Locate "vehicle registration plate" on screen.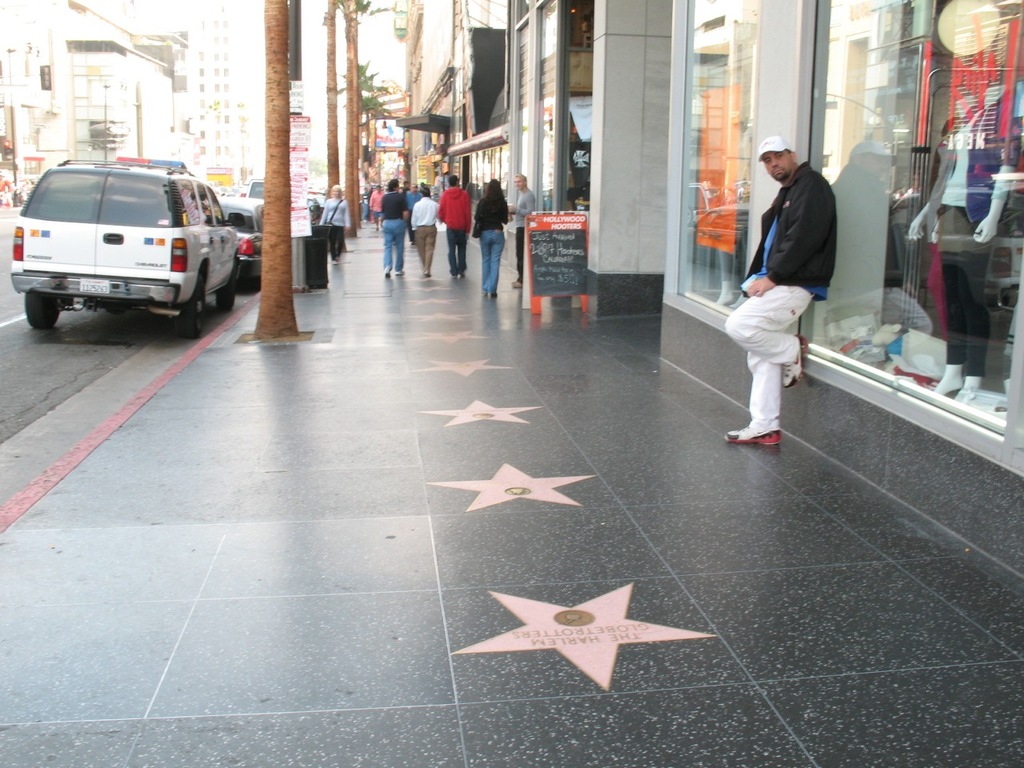
On screen at {"x1": 78, "y1": 281, "x2": 108, "y2": 294}.
